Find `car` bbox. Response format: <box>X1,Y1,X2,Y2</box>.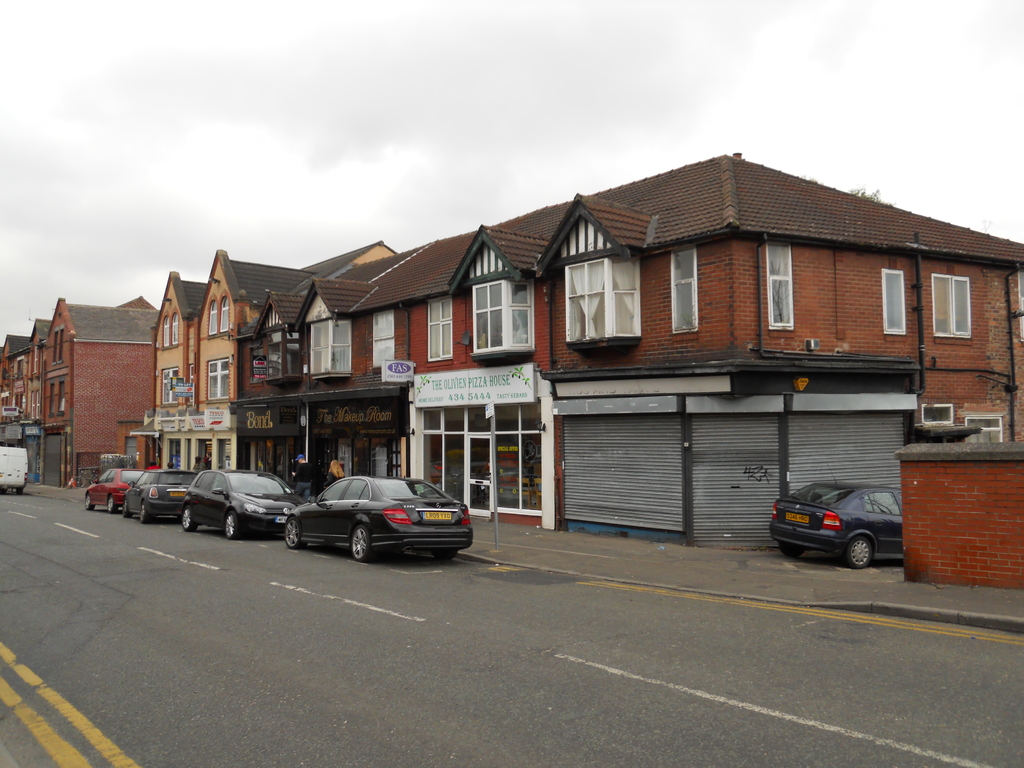
<box>85,463,148,513</box>.
